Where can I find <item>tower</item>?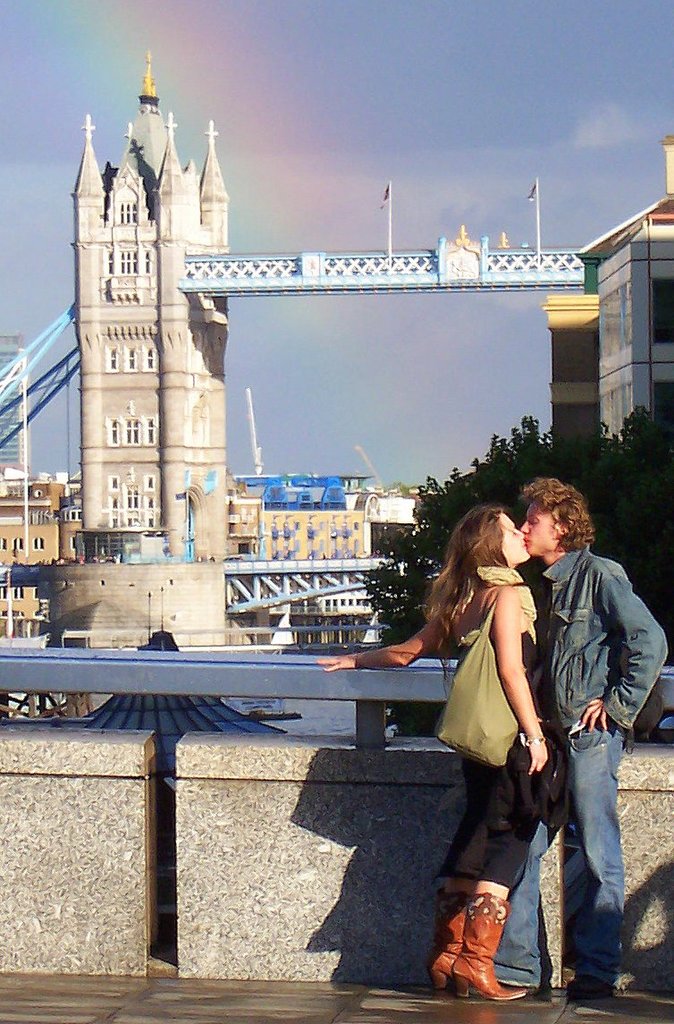
You can find it at [x1=540, y1=295, x2=605, y2=462].
